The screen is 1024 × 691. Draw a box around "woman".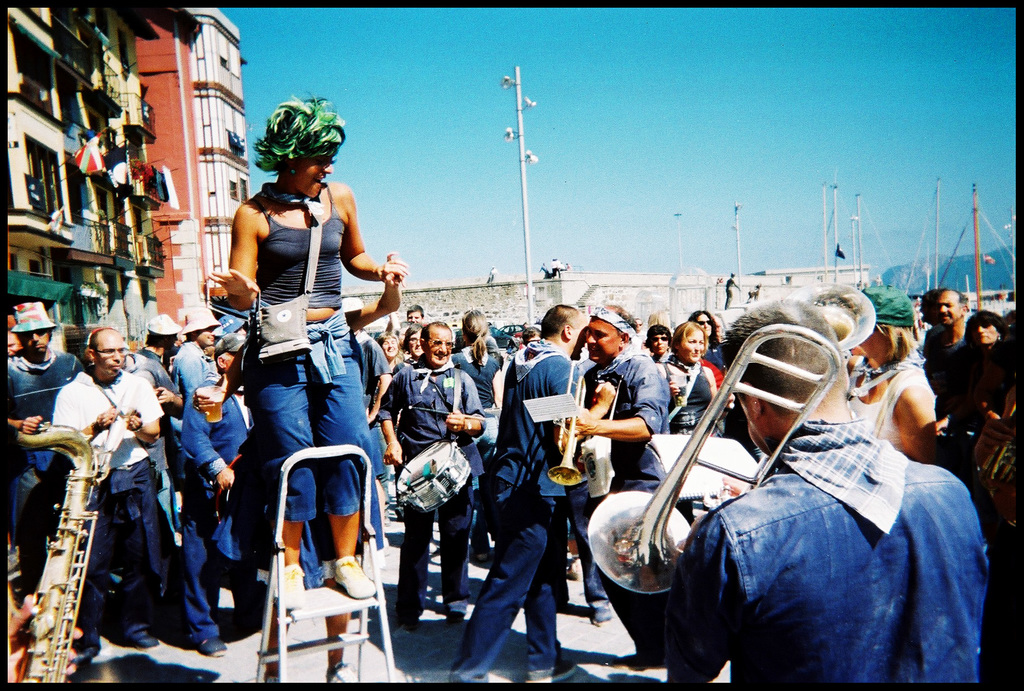
locate(684, 305, 726, 373).
